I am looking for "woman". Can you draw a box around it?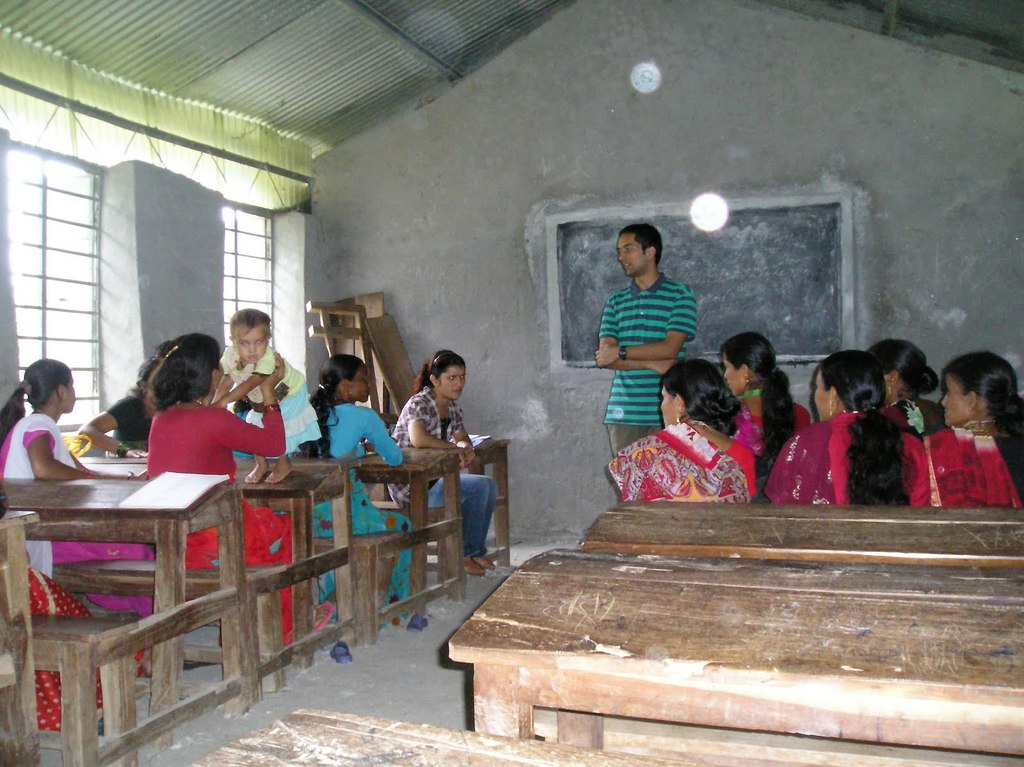
Sure, the bounding box is [left=867, top=338, right=947, bottom=433].
